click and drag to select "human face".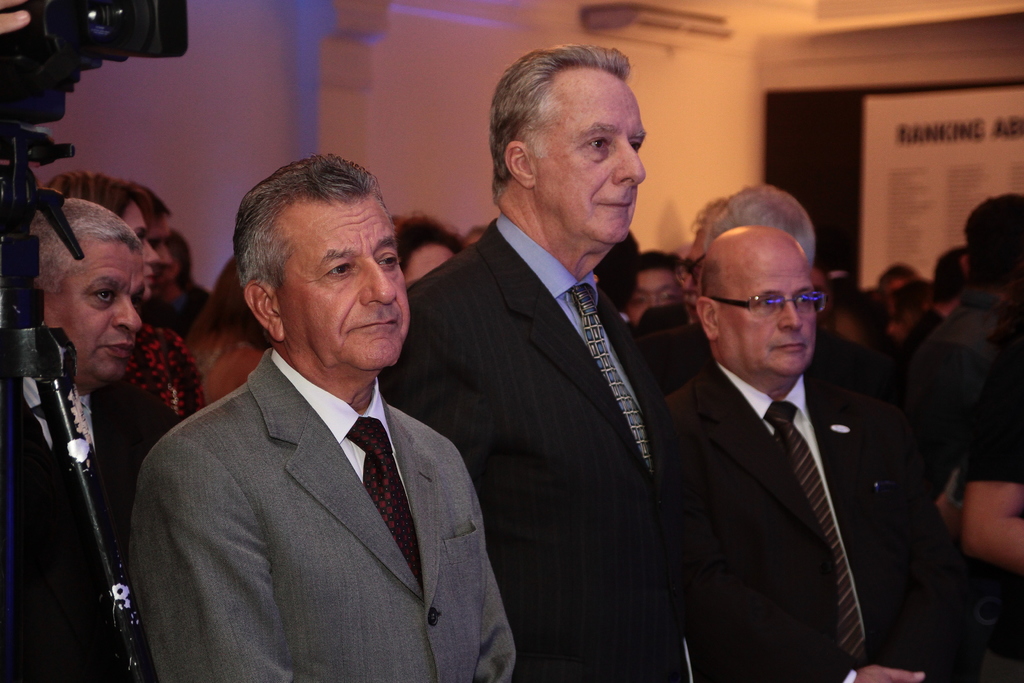
Selection: {"left": 716, "top": 236, "right": 821, "bottom": 386}.
